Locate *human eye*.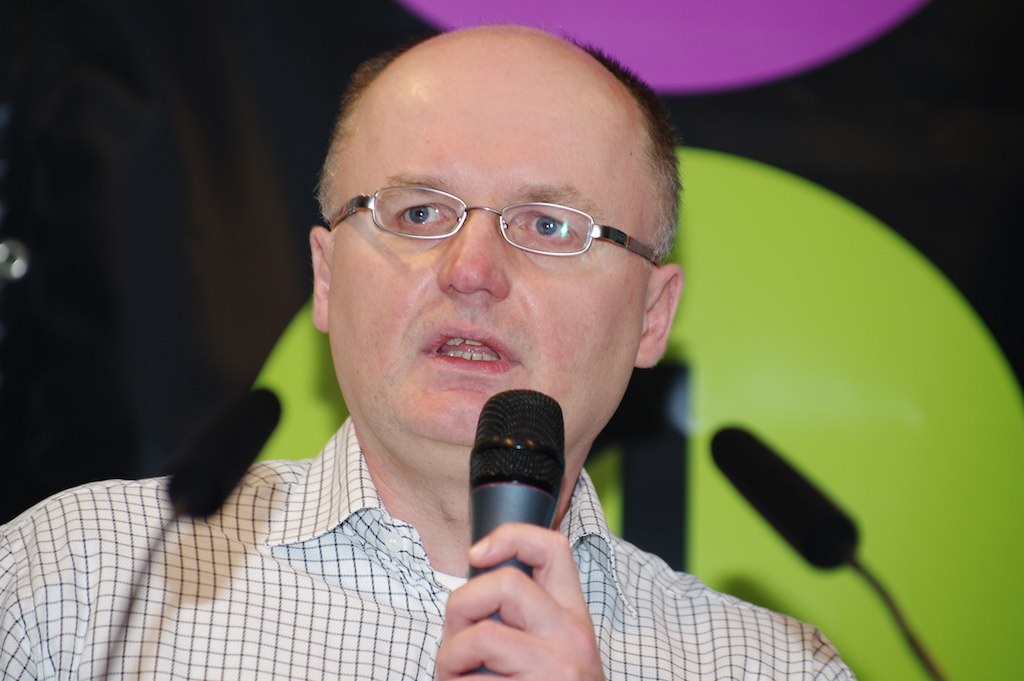
Bounding box: bbox=[525, 211, 576, 245].
